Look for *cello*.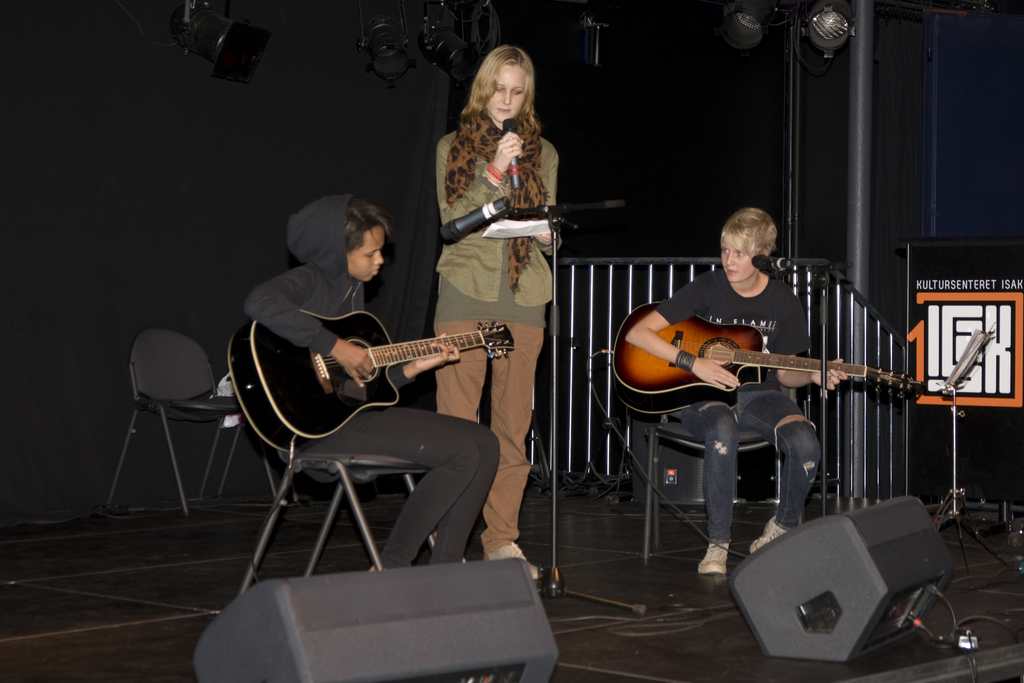
Found: crop(223, 312, 524, 457).
